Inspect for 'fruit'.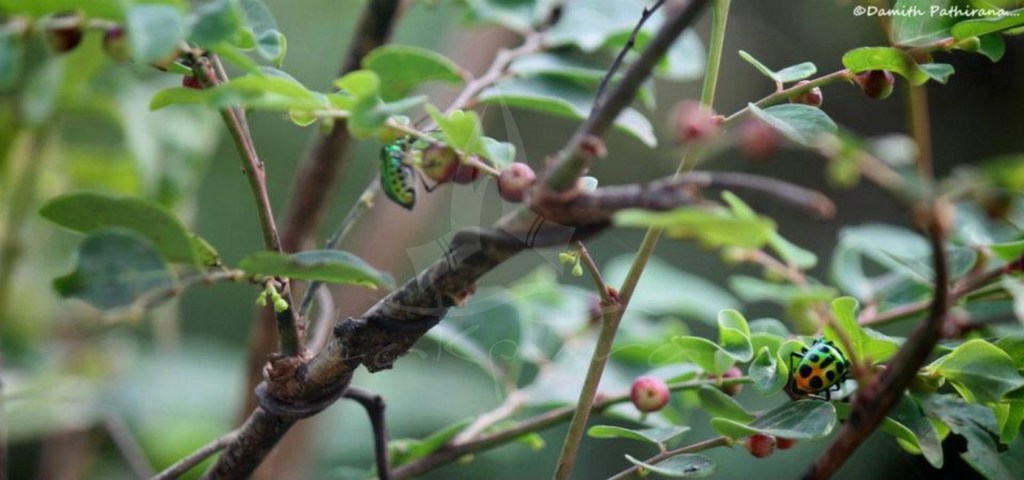
Inspection: {"x1": 632, "y1": 378, "x2": 671, "y2": 412}.
